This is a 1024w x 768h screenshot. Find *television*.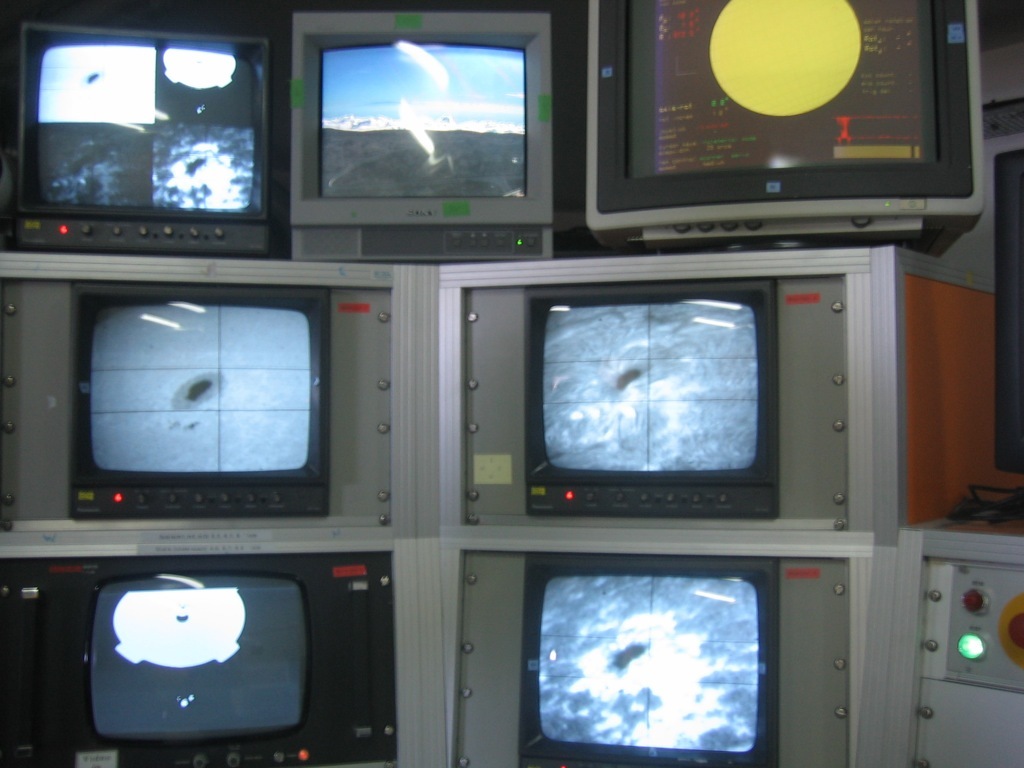
Bounding box: [68,284,329,516].
